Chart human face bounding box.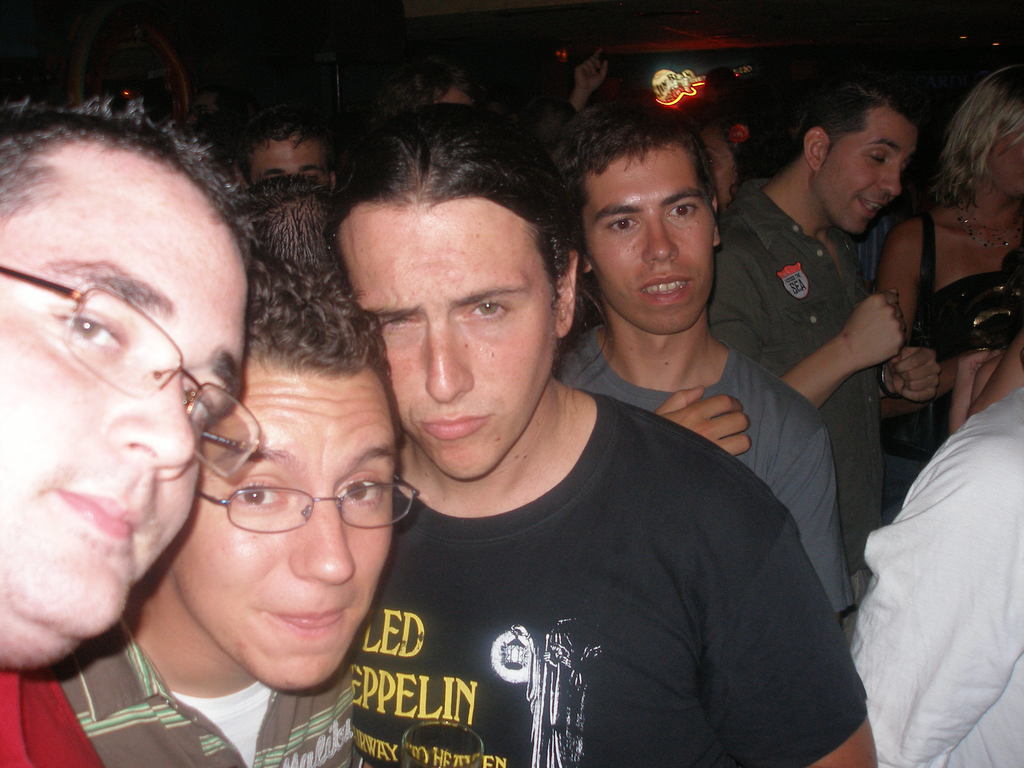
Charted: 580,154,716,336.
